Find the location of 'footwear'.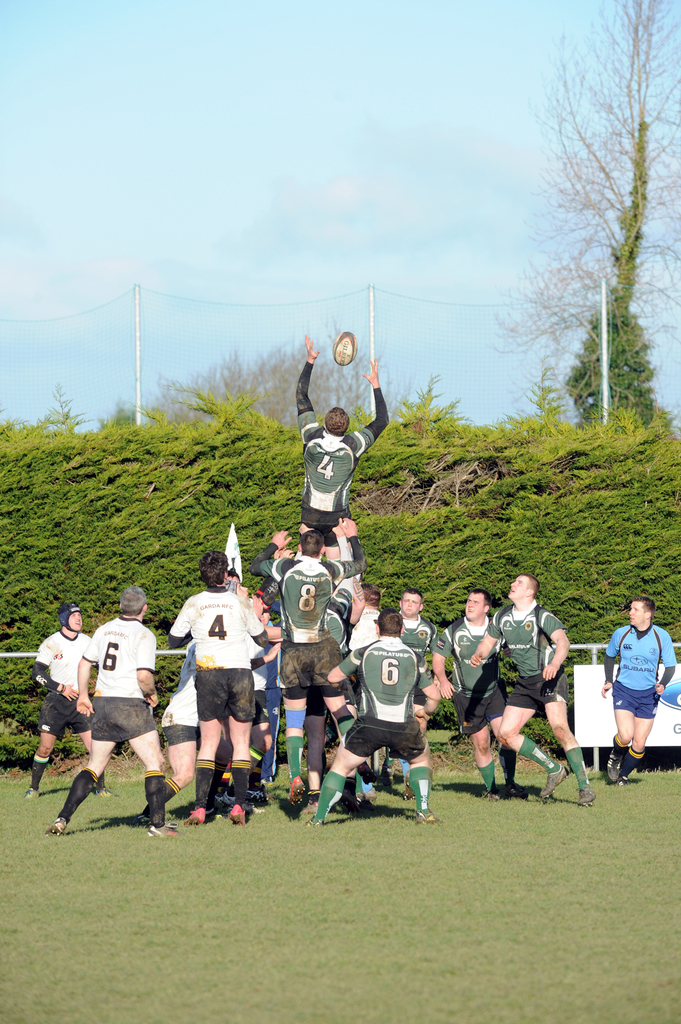
Location: [left=24, top=786, right=41, bottom=798].
